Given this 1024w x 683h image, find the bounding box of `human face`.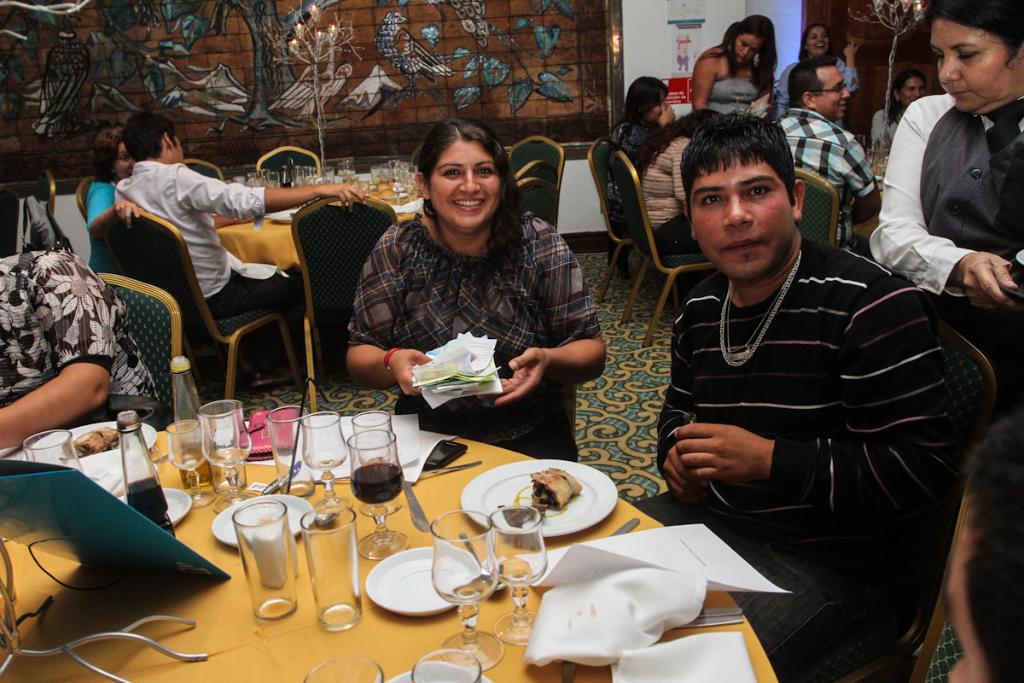
(x1=736, y1=38, x2=760, y2=67).
